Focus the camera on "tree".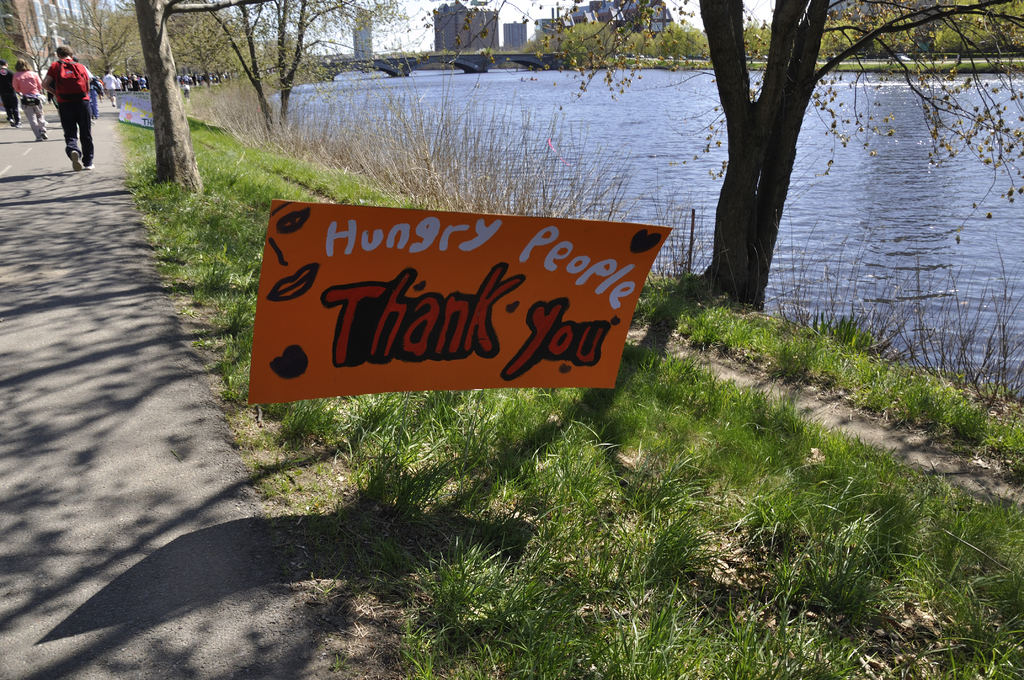
Focus region: Rect(443, 0, 1023, 315).
